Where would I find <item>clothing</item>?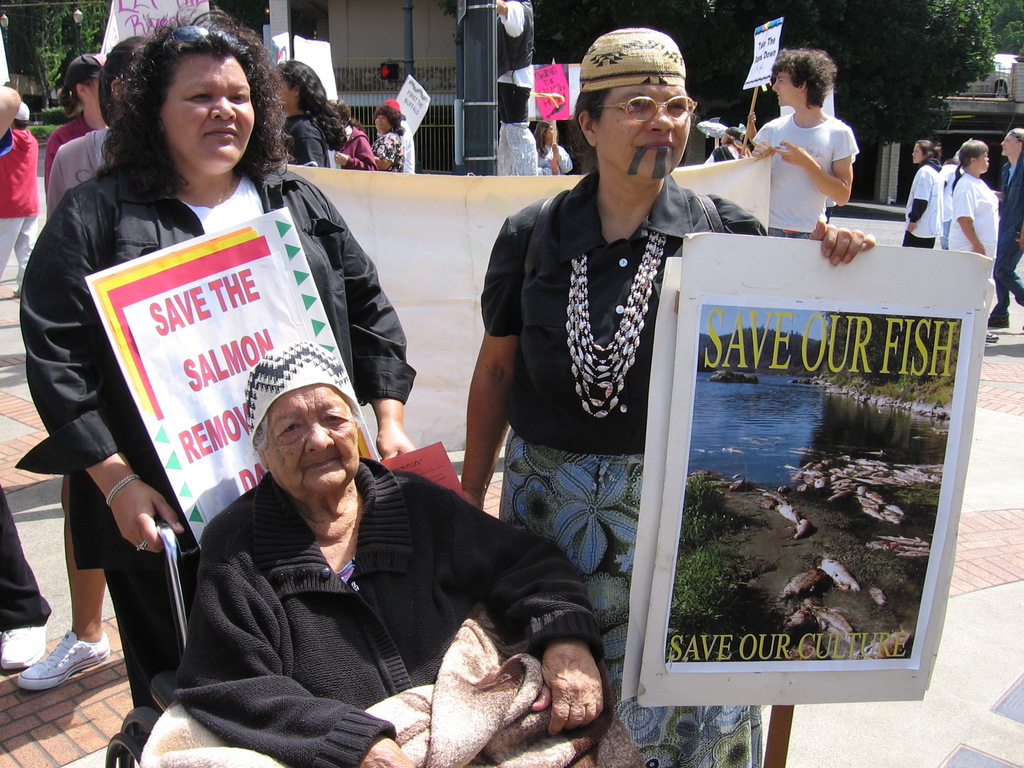
At BBox(47, 127, 130, 218).
